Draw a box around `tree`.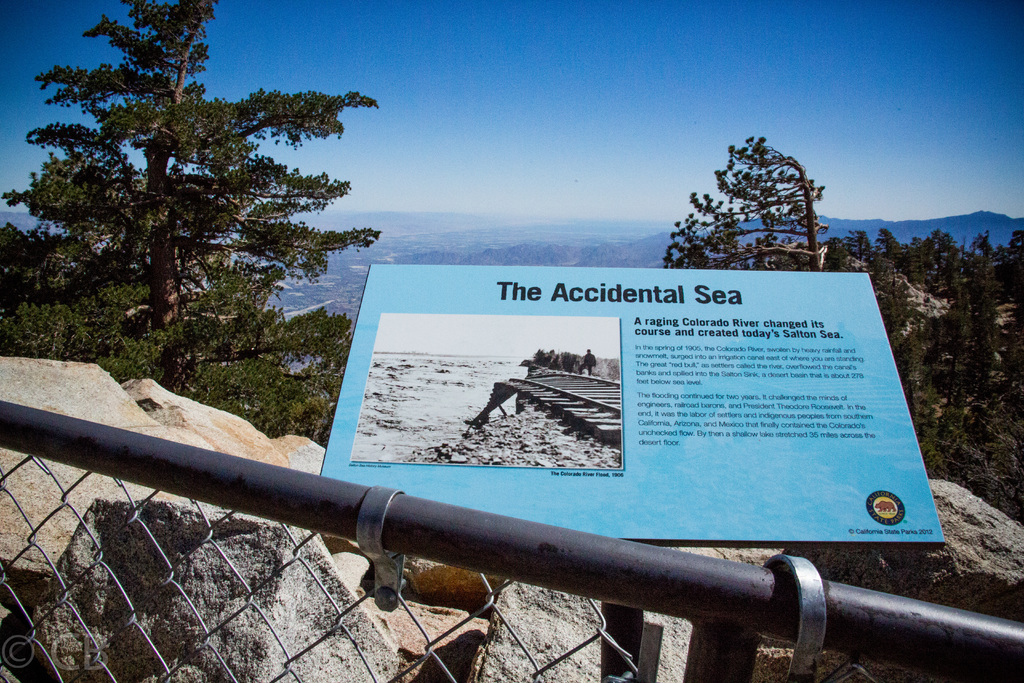
0/0/383/440.
